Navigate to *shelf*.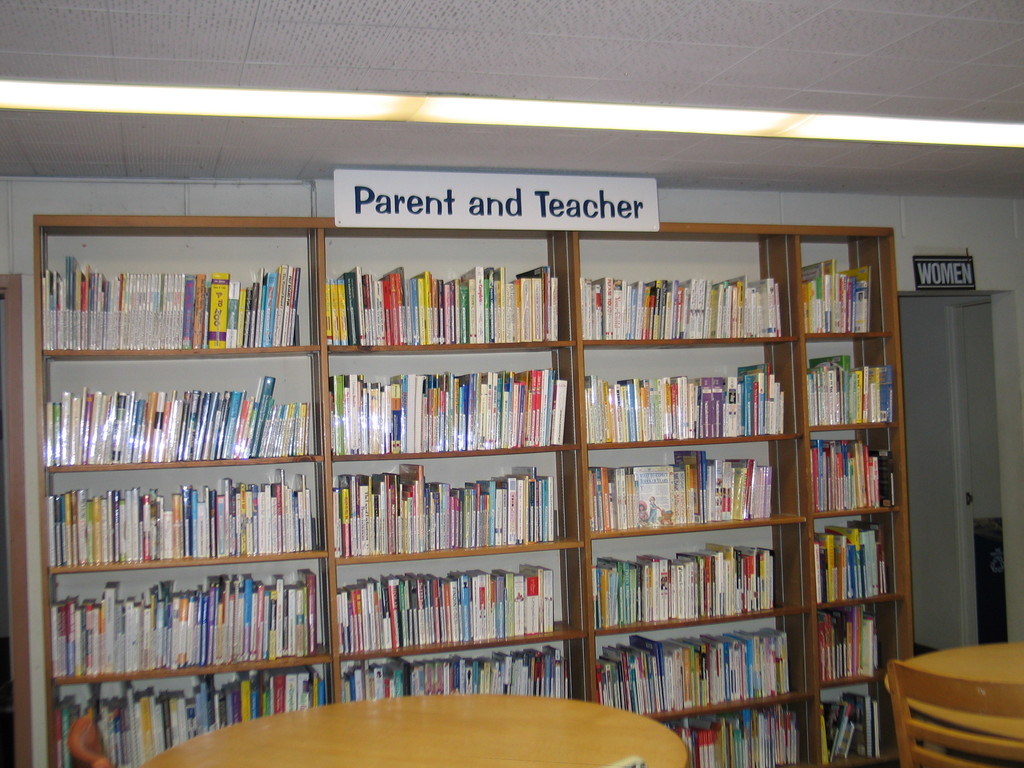
Navigation target: box=[582, 444, 778, 531].
